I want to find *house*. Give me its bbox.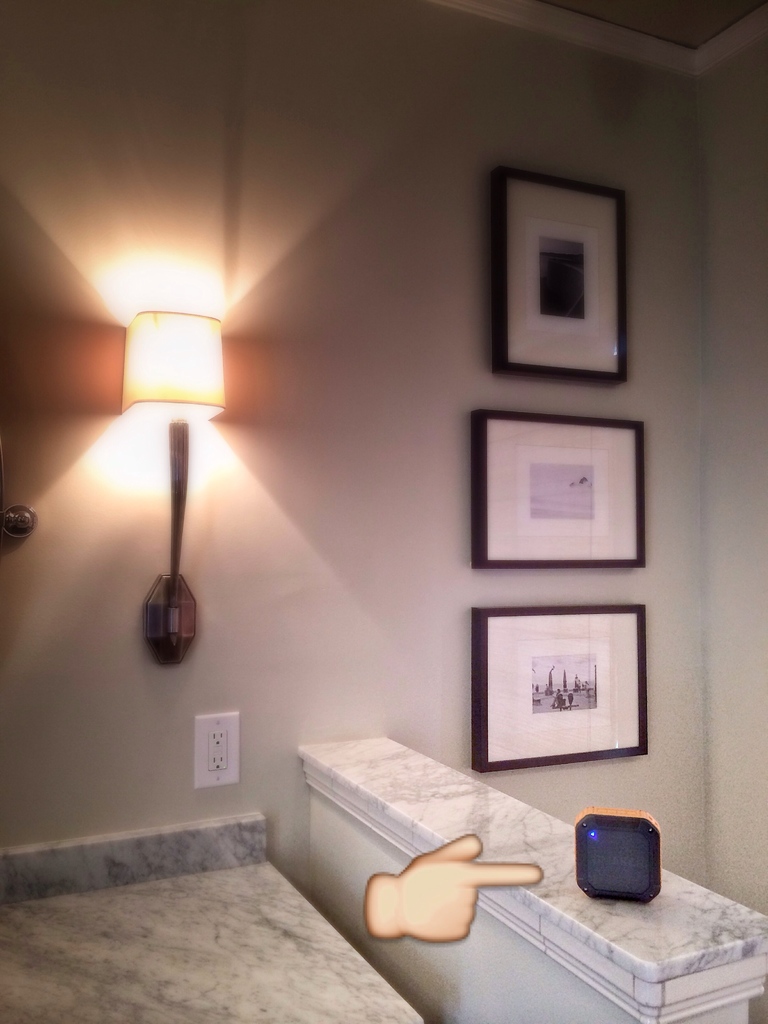
<box>0,0,767,1023</box>.
